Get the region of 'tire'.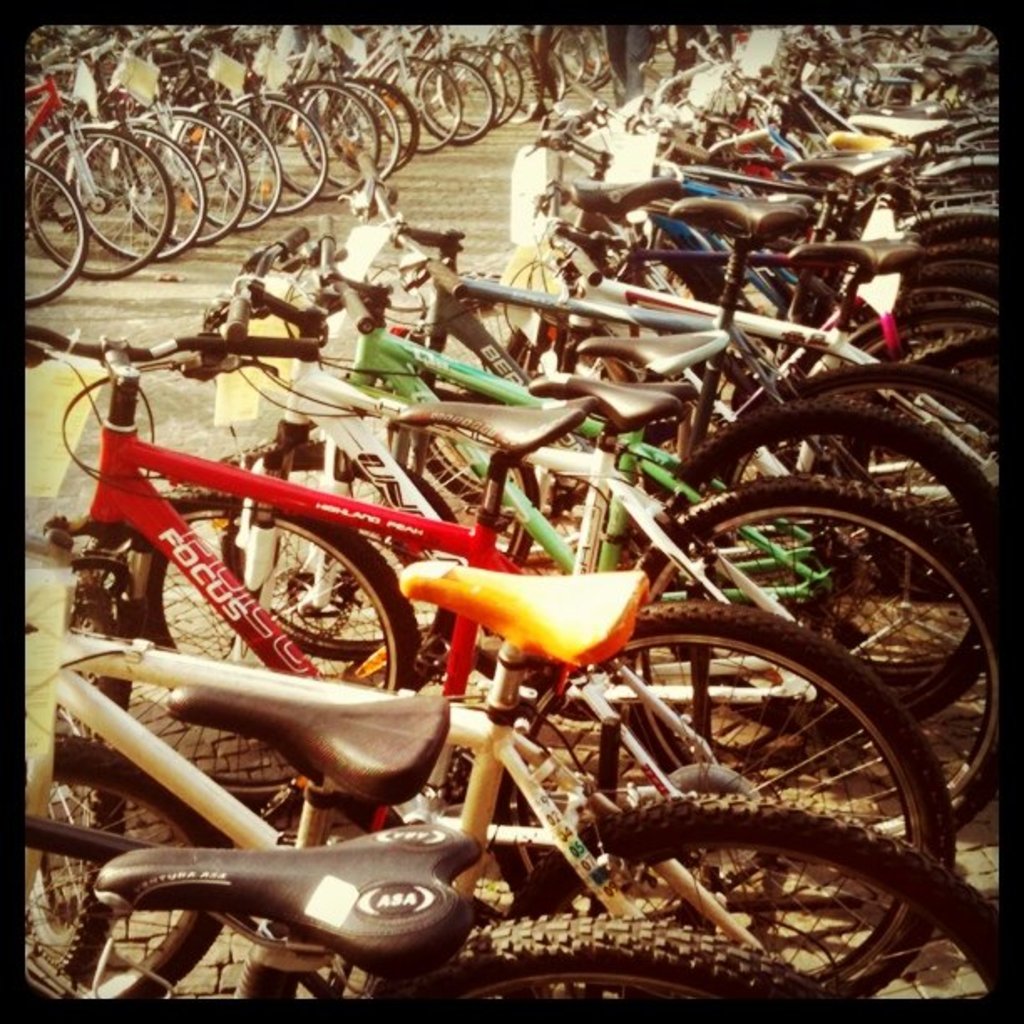
(676,397,1004,719).
